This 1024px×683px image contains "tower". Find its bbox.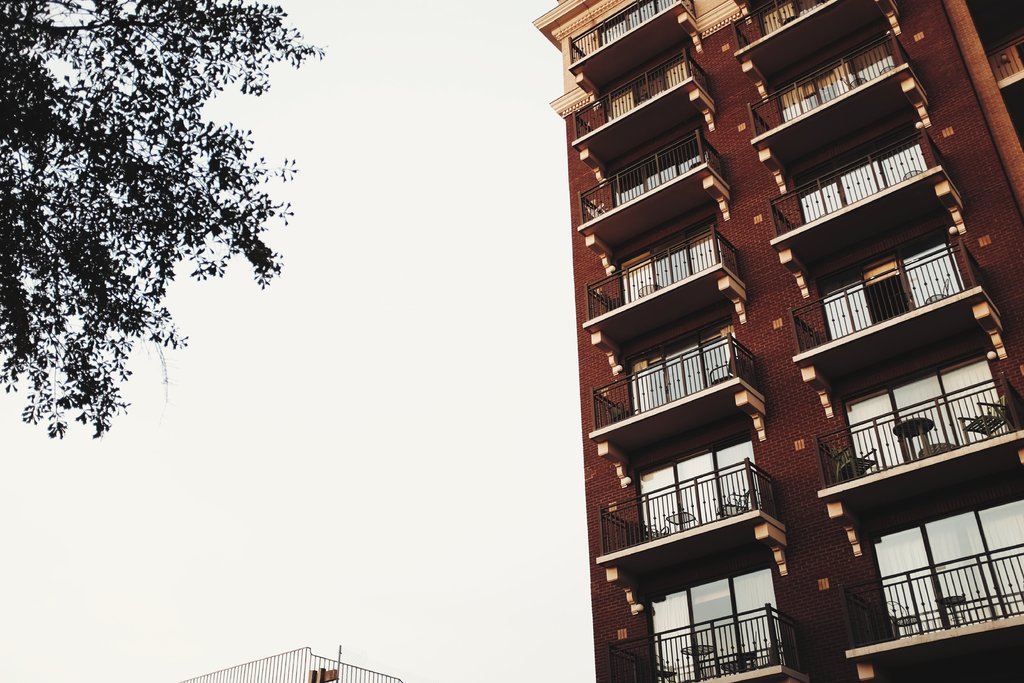
(534, 0, 1023, 682).
